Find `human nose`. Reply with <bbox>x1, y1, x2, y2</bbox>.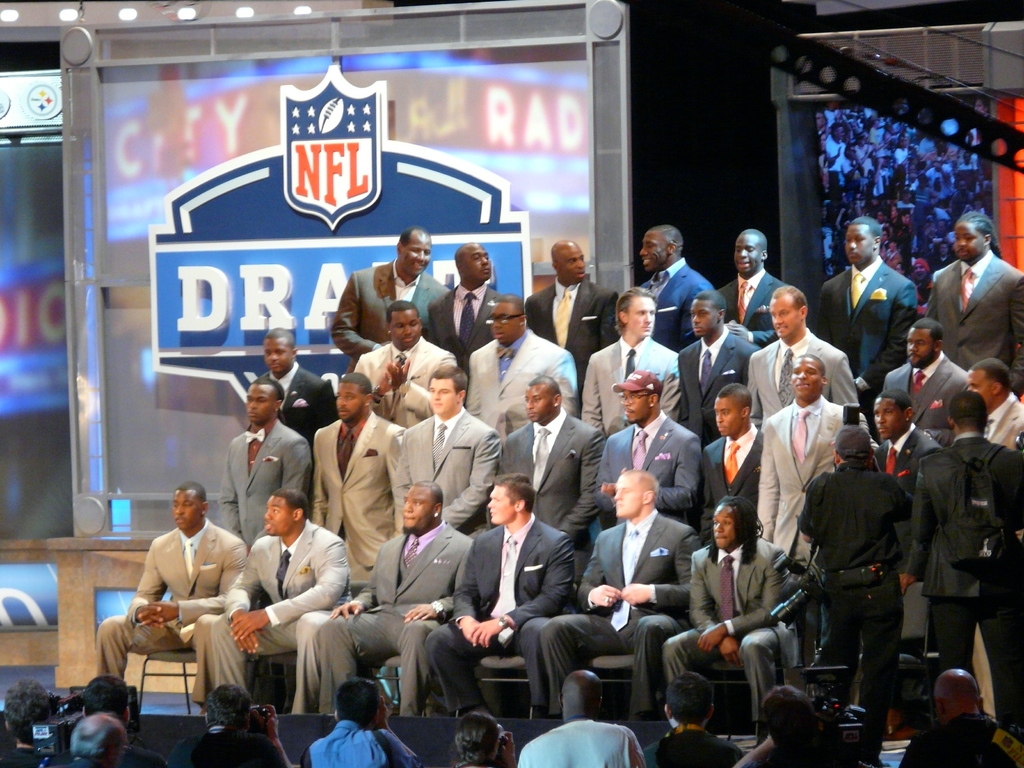
<bbox>406, 326, 412, 335</bbox>.
